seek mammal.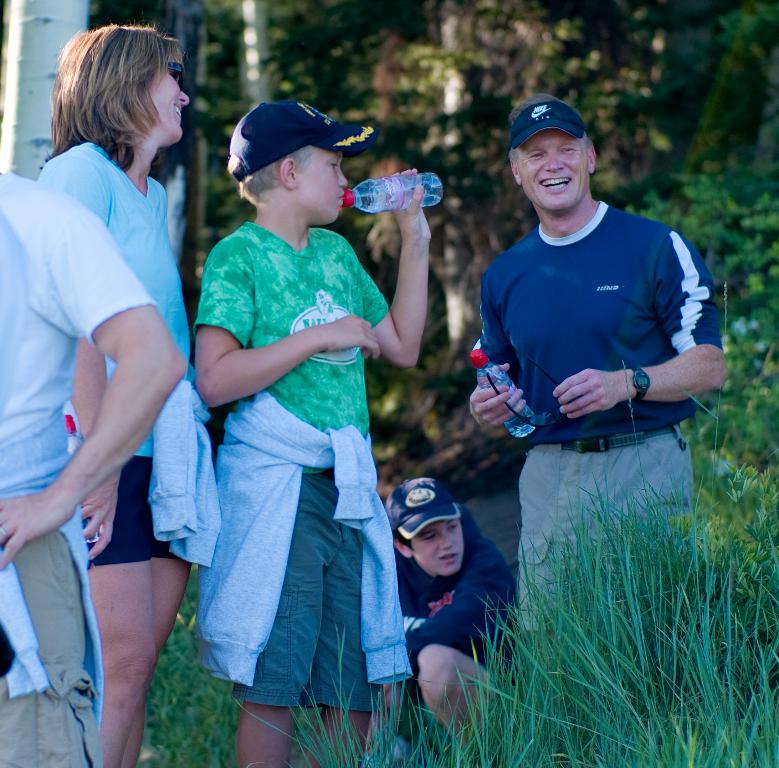
[301,475,518,767].
